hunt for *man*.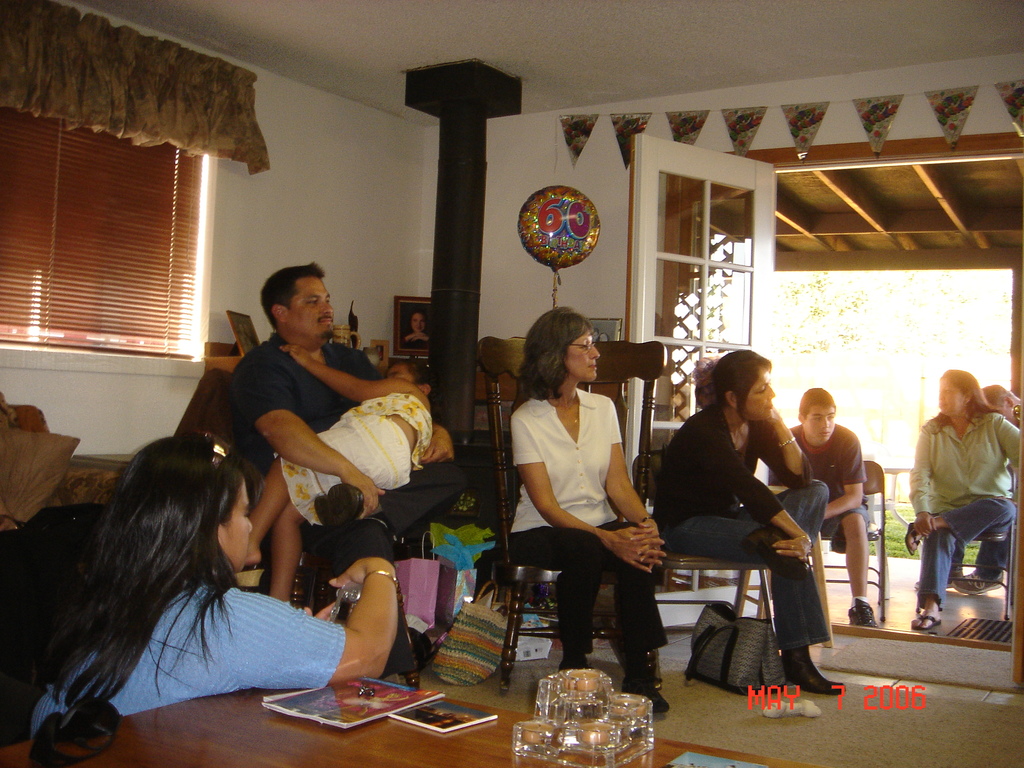
Hunted down at (236, 276, 460, 664).
